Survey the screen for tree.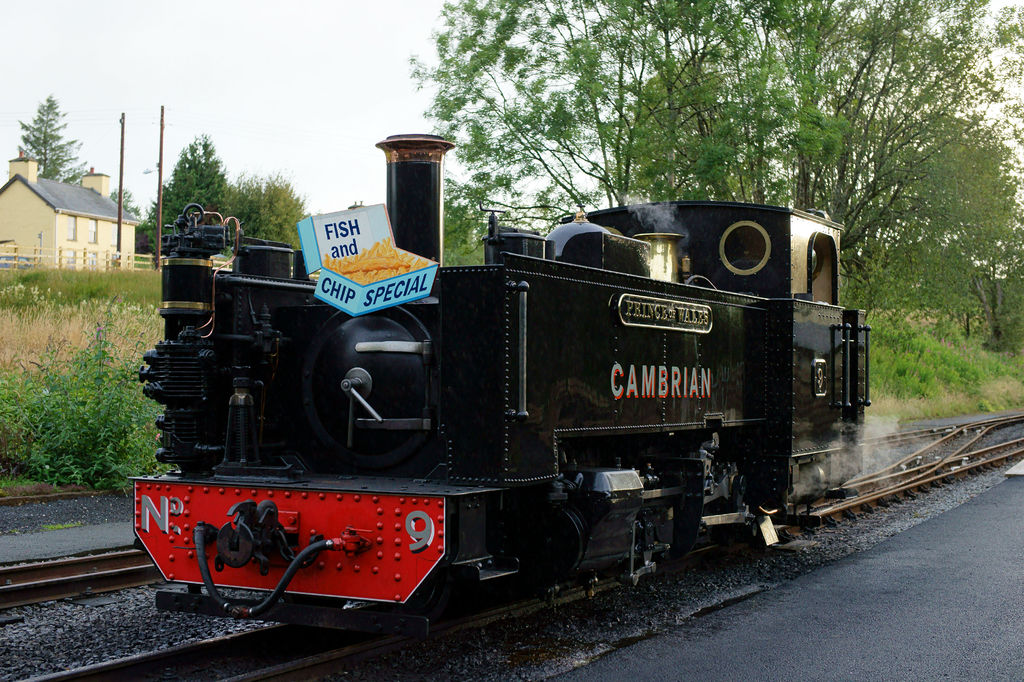
Survey found: Rect(138, 131, 239, 251).
